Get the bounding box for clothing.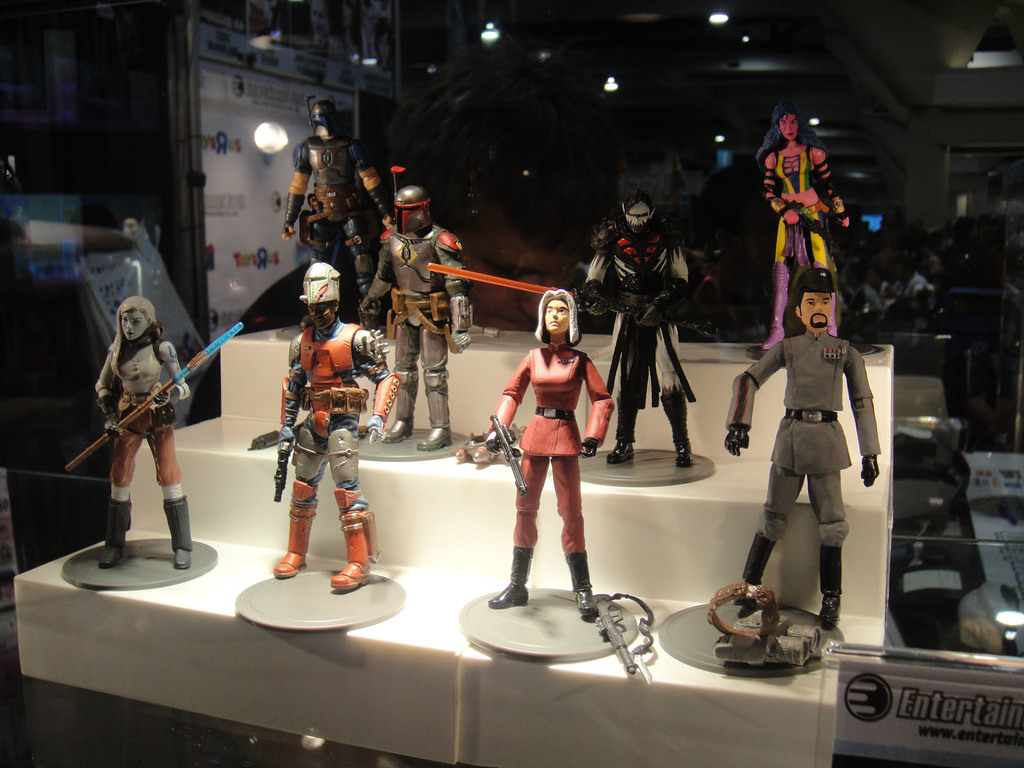
(740, 273, 879, 626).
